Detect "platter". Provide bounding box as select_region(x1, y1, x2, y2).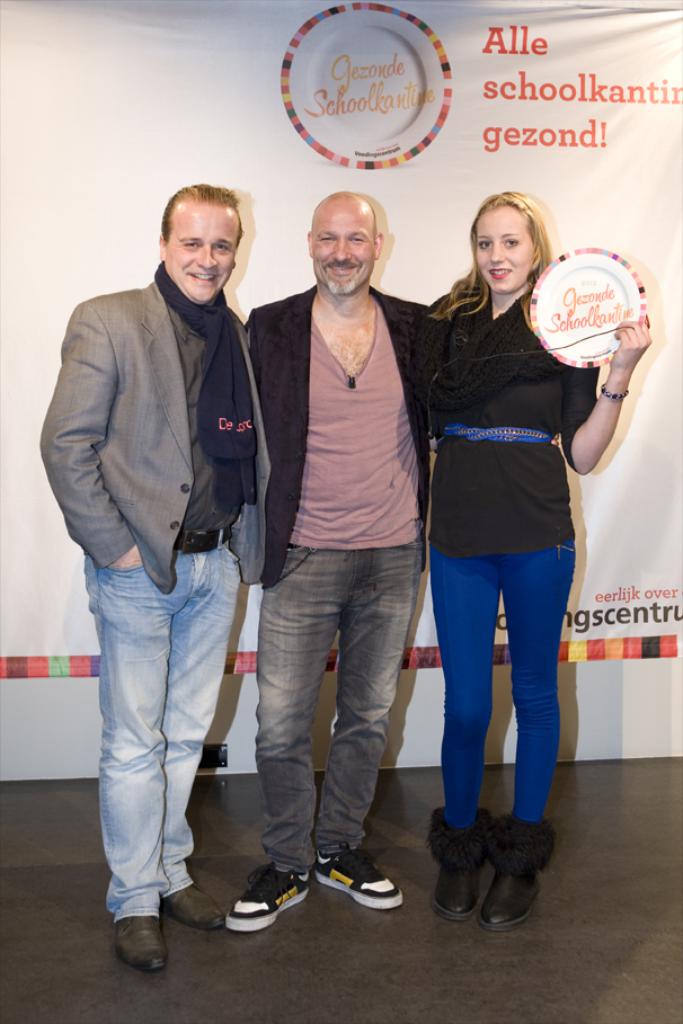
select_region(527, 246, 647, 371).
